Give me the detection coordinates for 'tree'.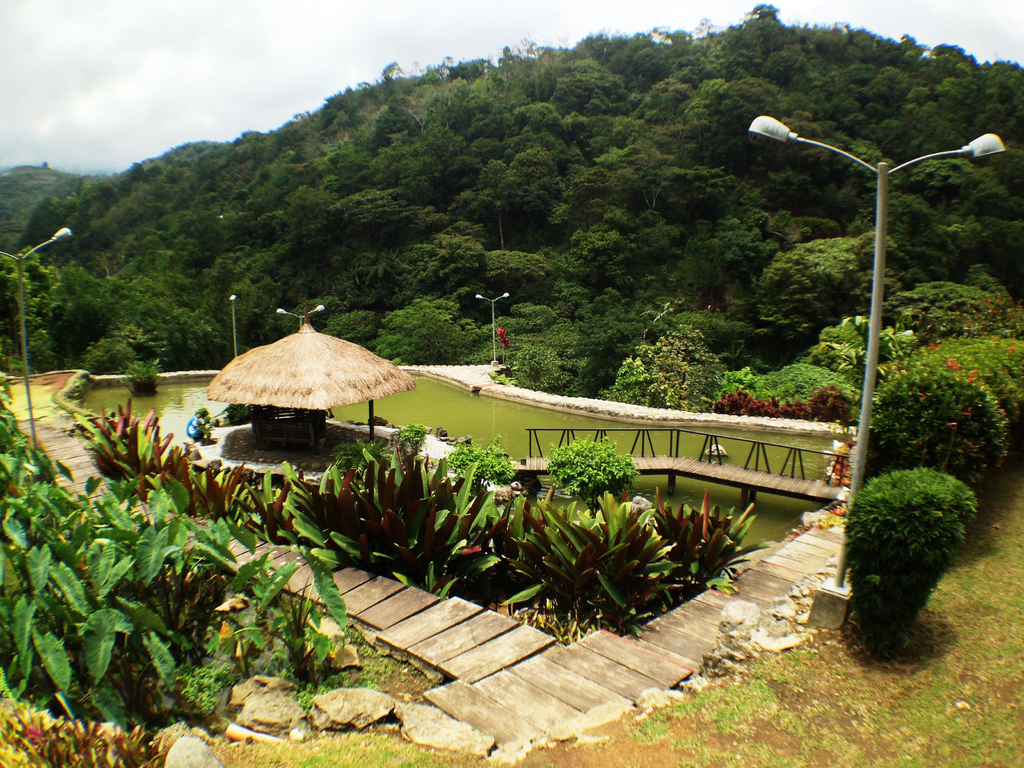
609:323:724:413.
